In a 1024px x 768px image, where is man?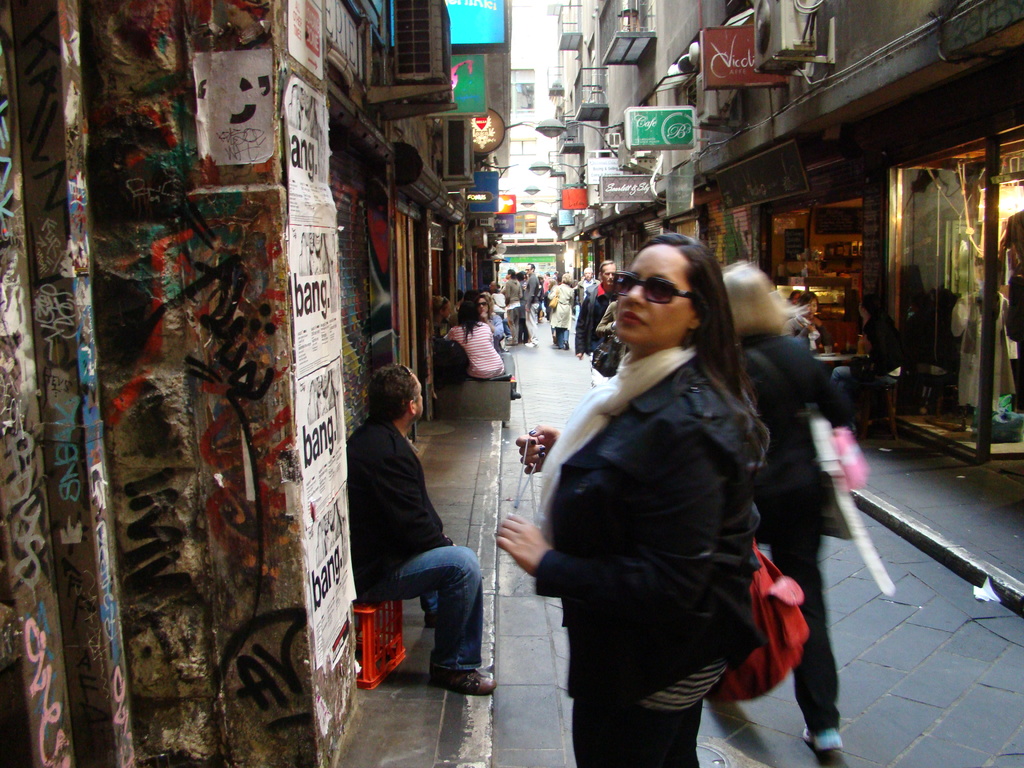
crop(330, 365, 486, 708).
